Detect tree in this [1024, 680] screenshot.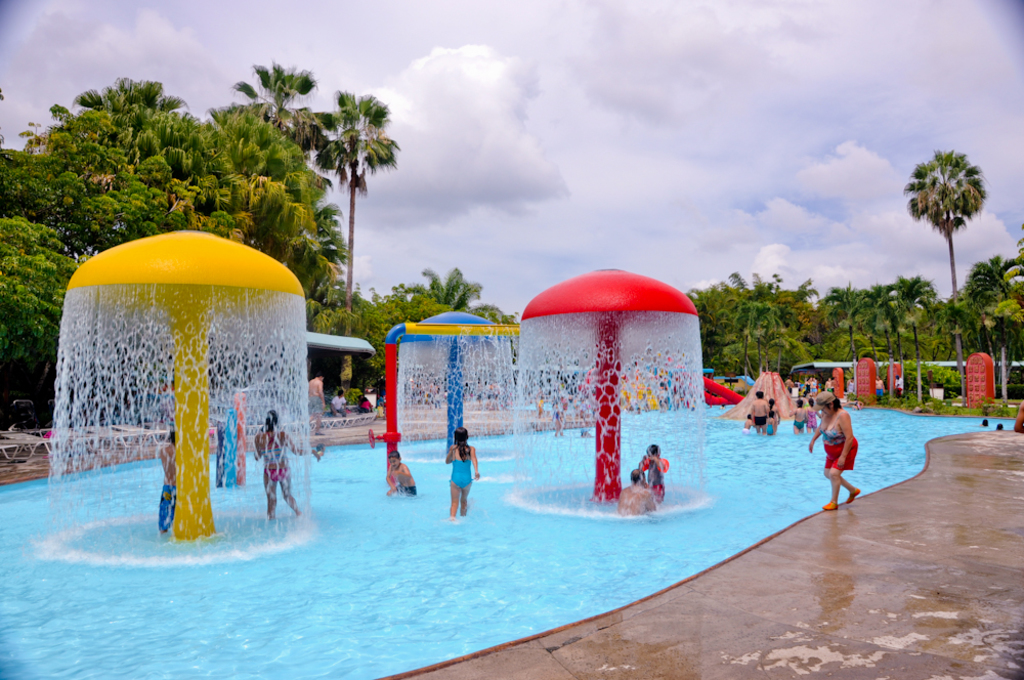
Detection: 395, 257, 482, 307.
